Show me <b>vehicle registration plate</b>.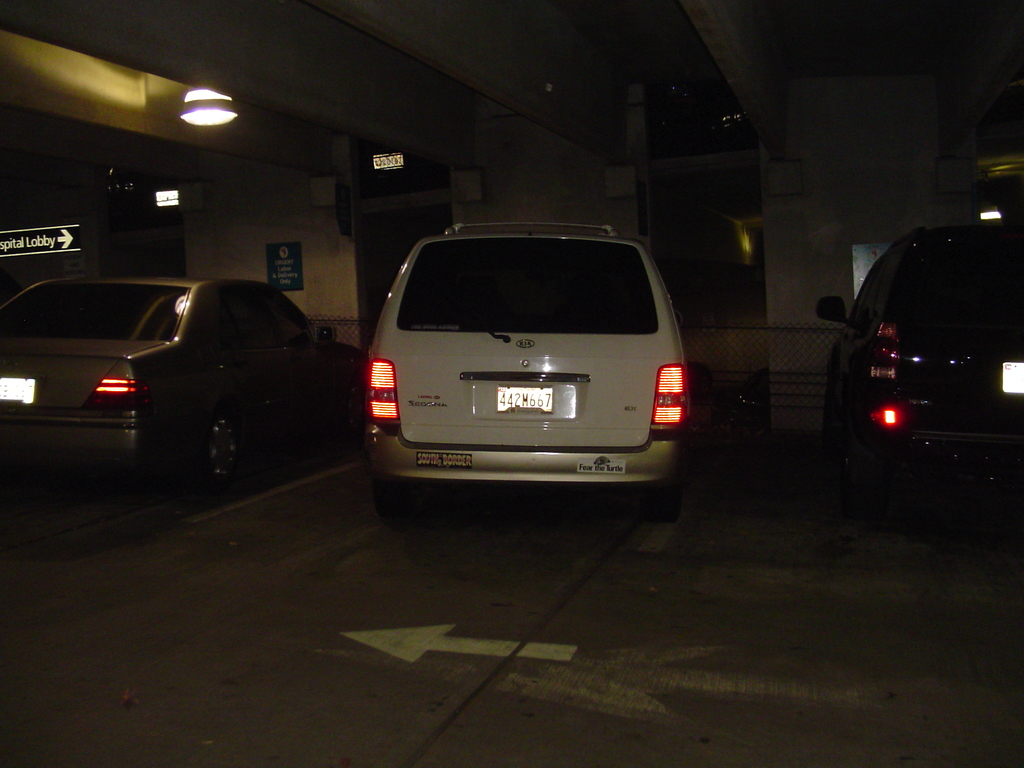
<b>vehicle registration plate</b> is here: (490,387,557,412).
